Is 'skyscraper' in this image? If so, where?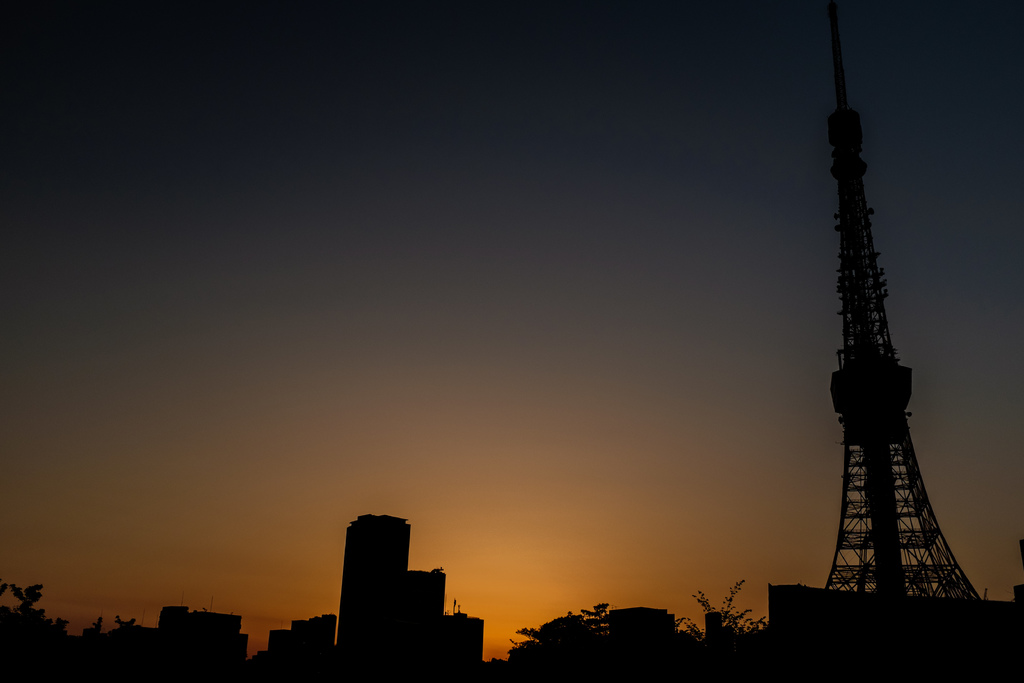
Yes, at box=[336, 513, 413, 650].
